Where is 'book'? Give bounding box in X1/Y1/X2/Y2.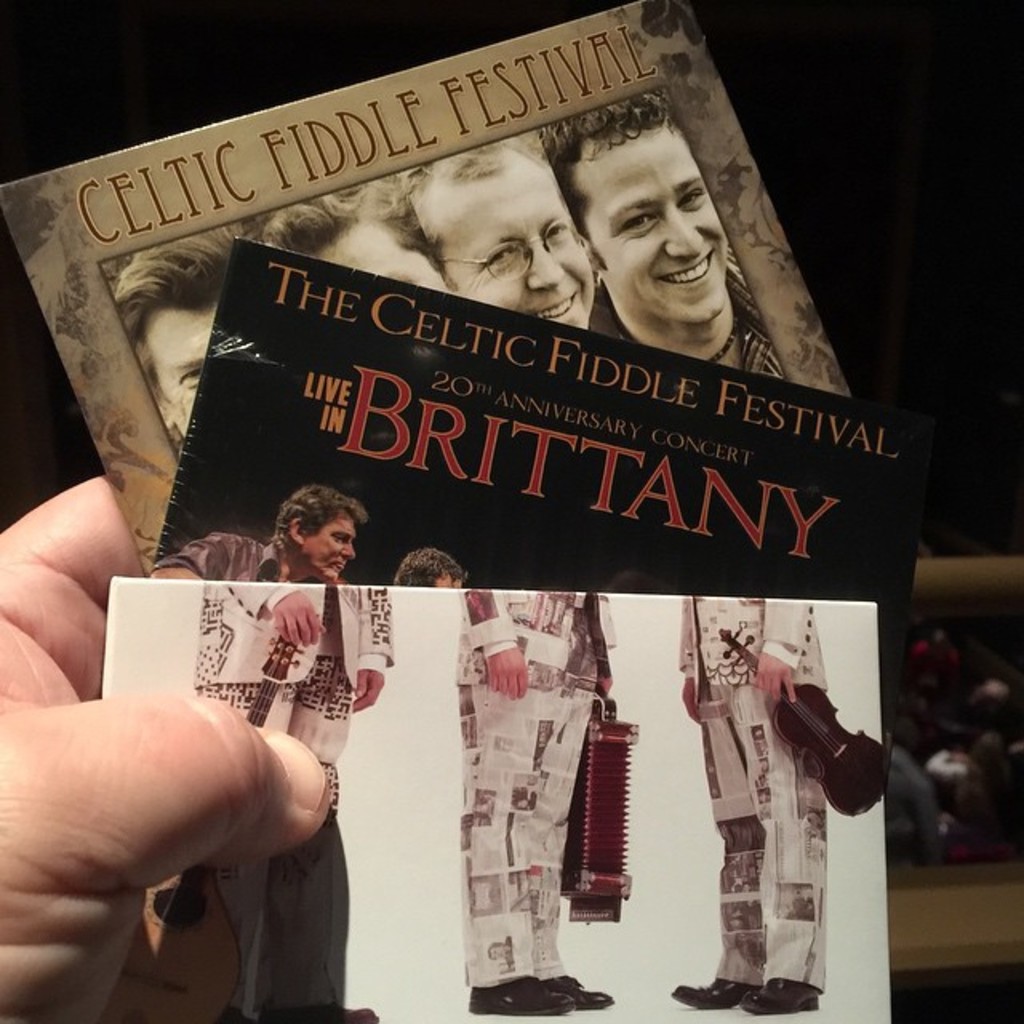
142/230/922/715.
